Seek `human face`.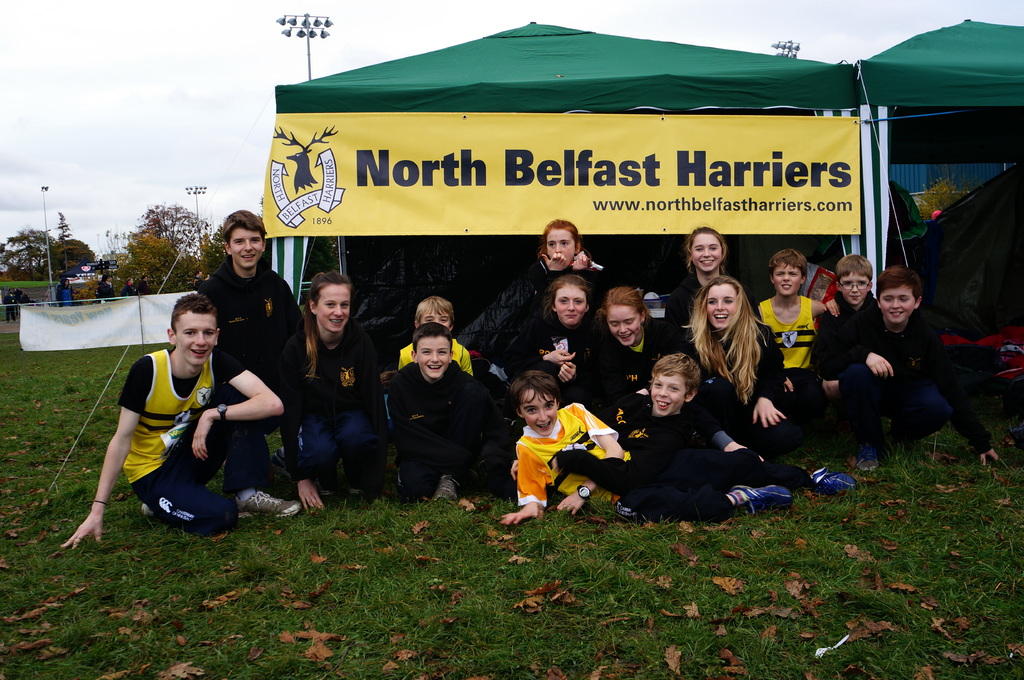
[left=649, top=371, right=684, bottom=413].
